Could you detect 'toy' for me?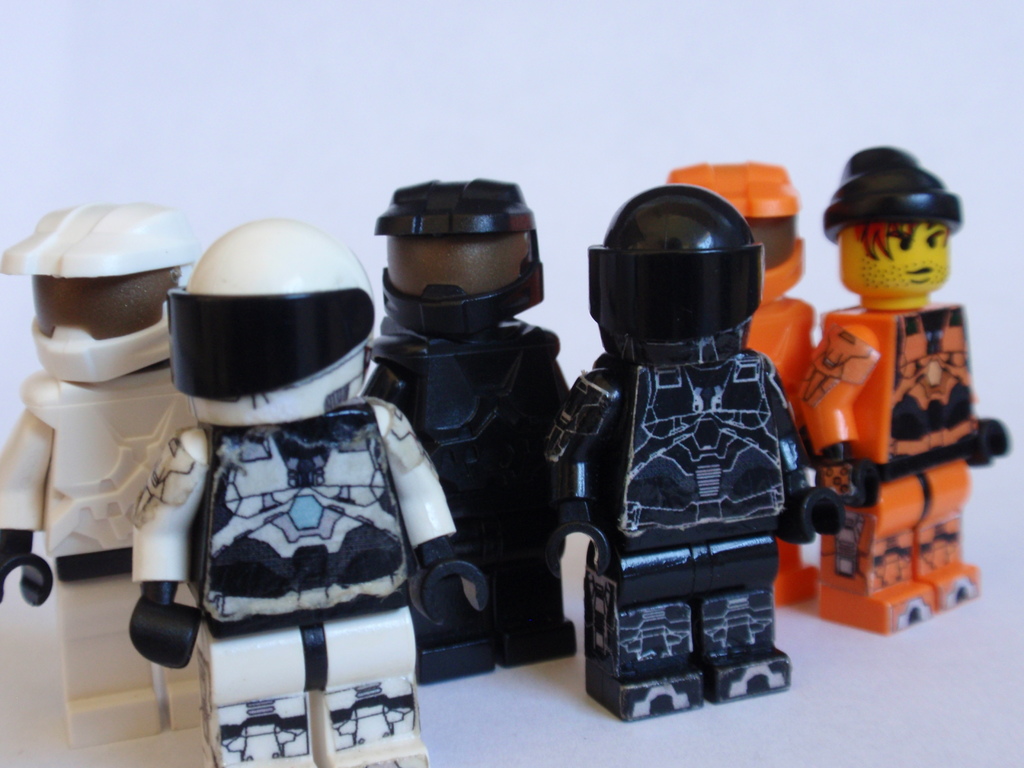
Detection result: Rect(365, 177, 575, 684).
